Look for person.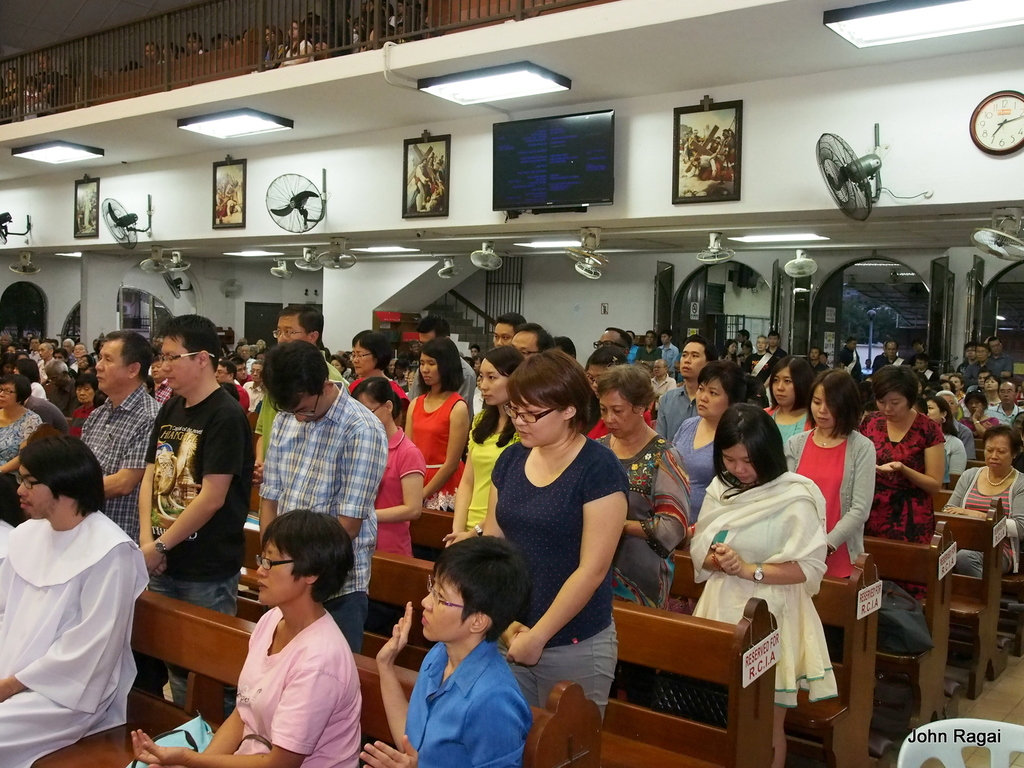
Found: bbox(73, 353, 90, 364).
